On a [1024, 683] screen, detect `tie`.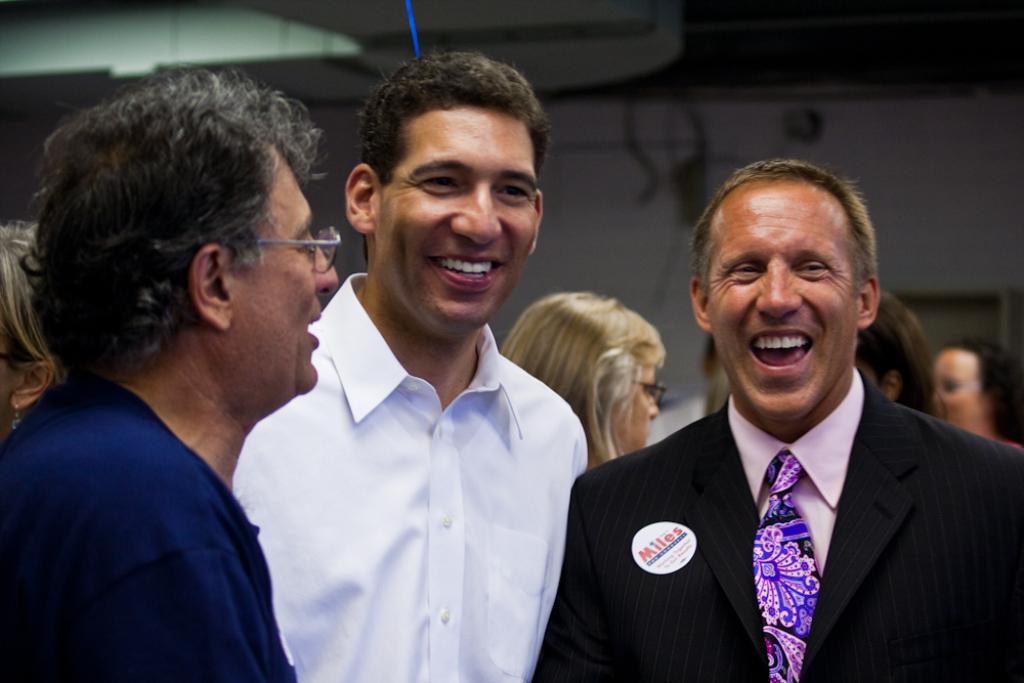
x1=750, y1=447, x2=822, y2=682.
